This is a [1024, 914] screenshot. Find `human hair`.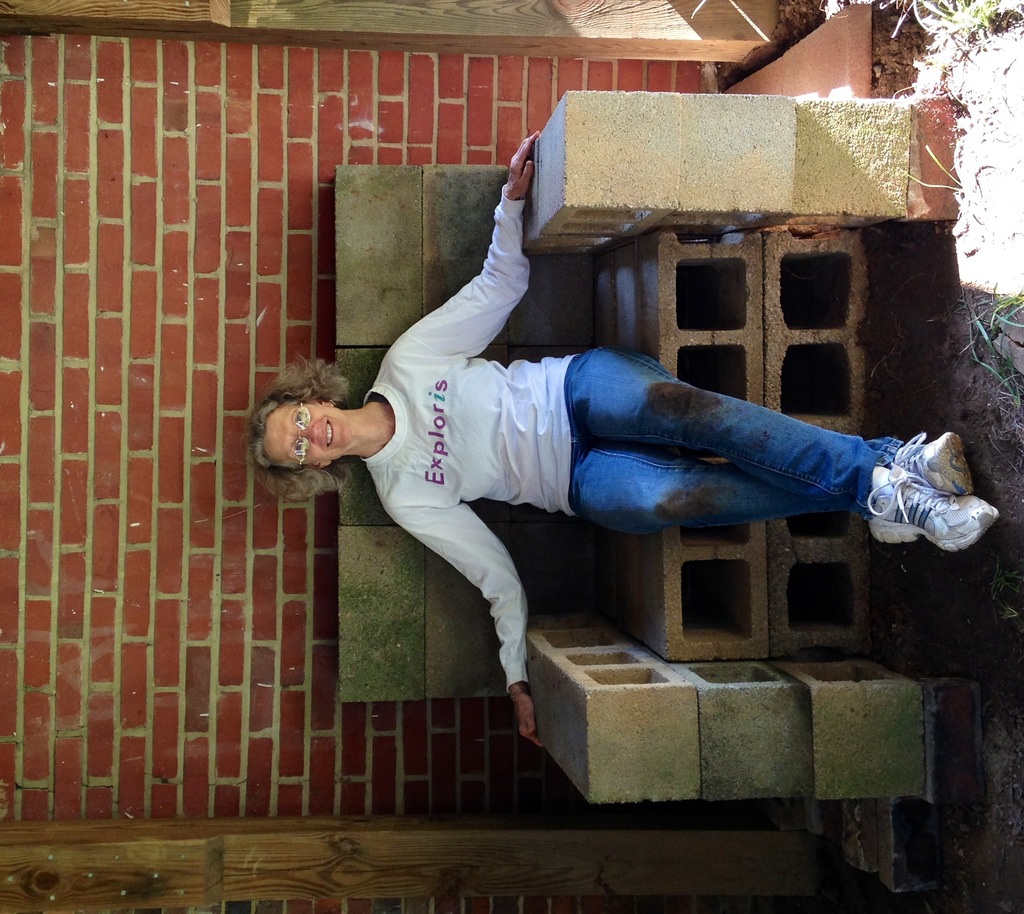
Bounding box: bbox(253, 348, 339, 494).
